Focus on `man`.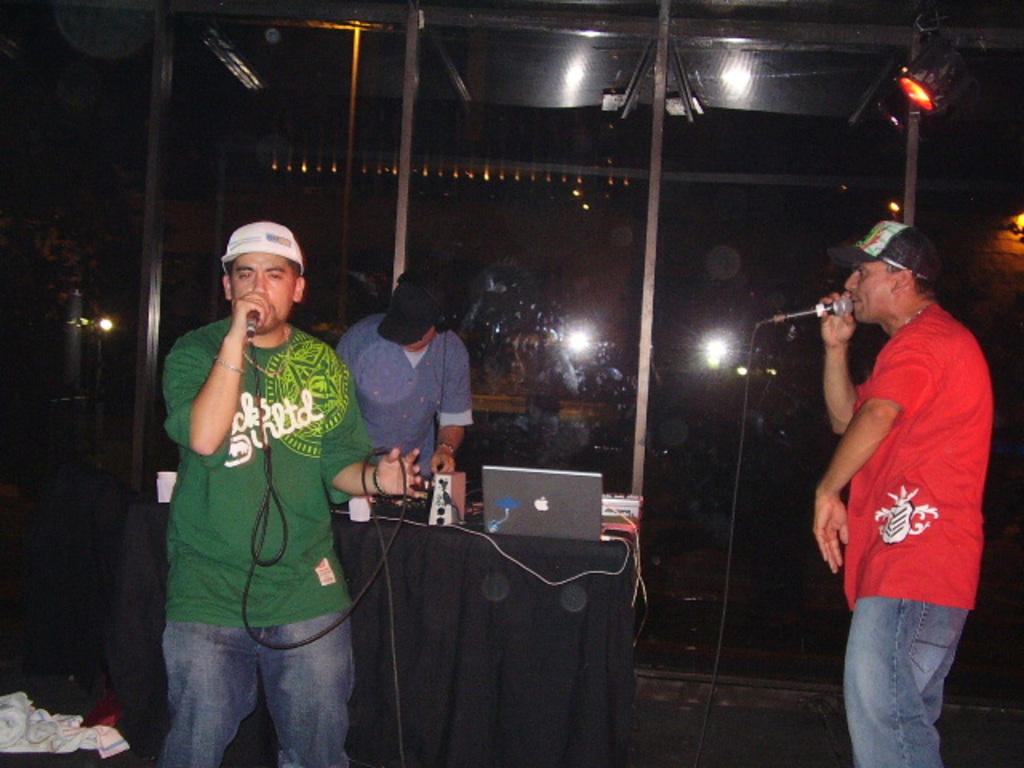
Focused at x1=811 y1=218 x2=992 y2=766.
